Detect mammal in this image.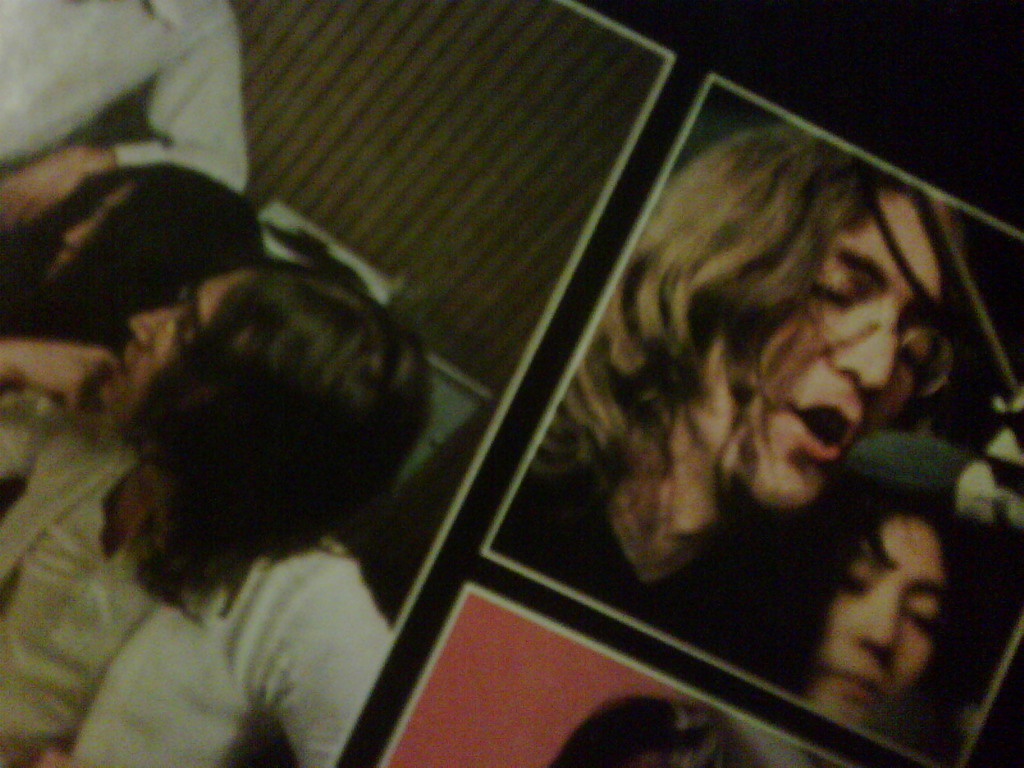
Detection: box=[492, 120, 959, 686].
